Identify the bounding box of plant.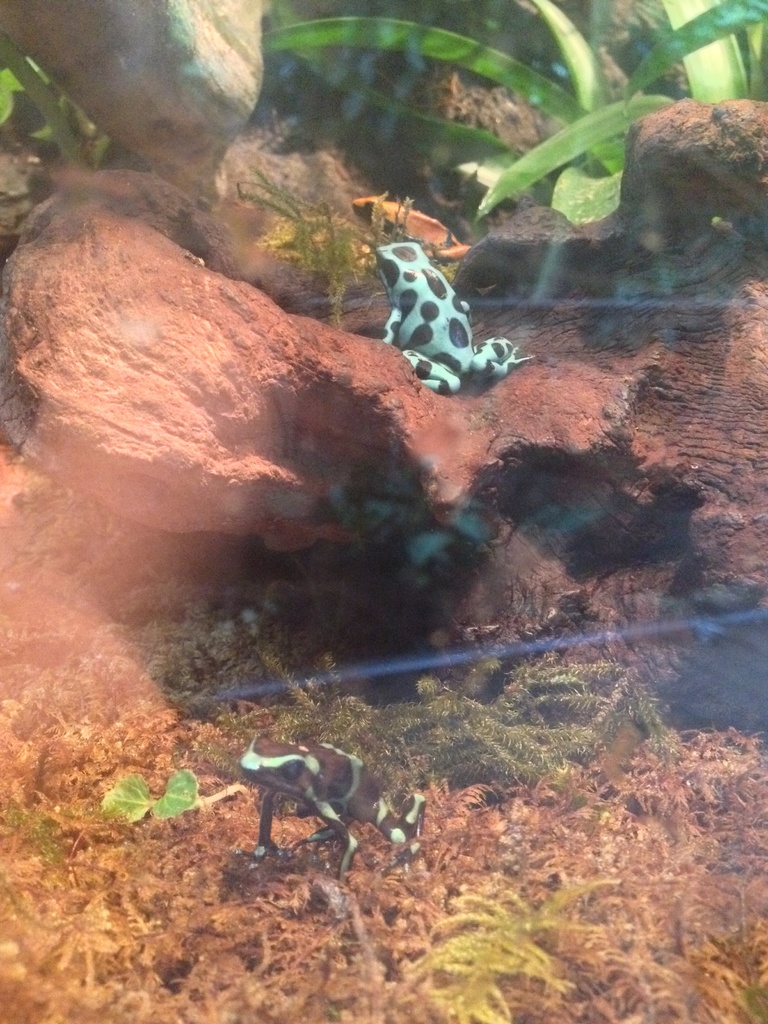
bbox(118, 762, 303, 830).
